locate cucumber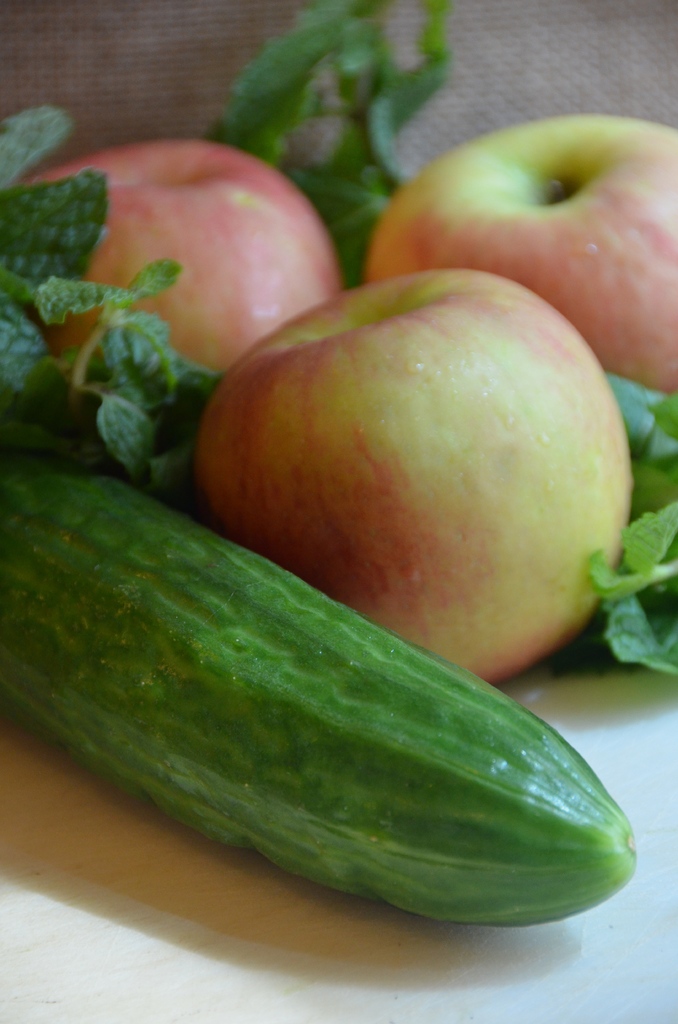
locate(0, 412, 633, 929)
